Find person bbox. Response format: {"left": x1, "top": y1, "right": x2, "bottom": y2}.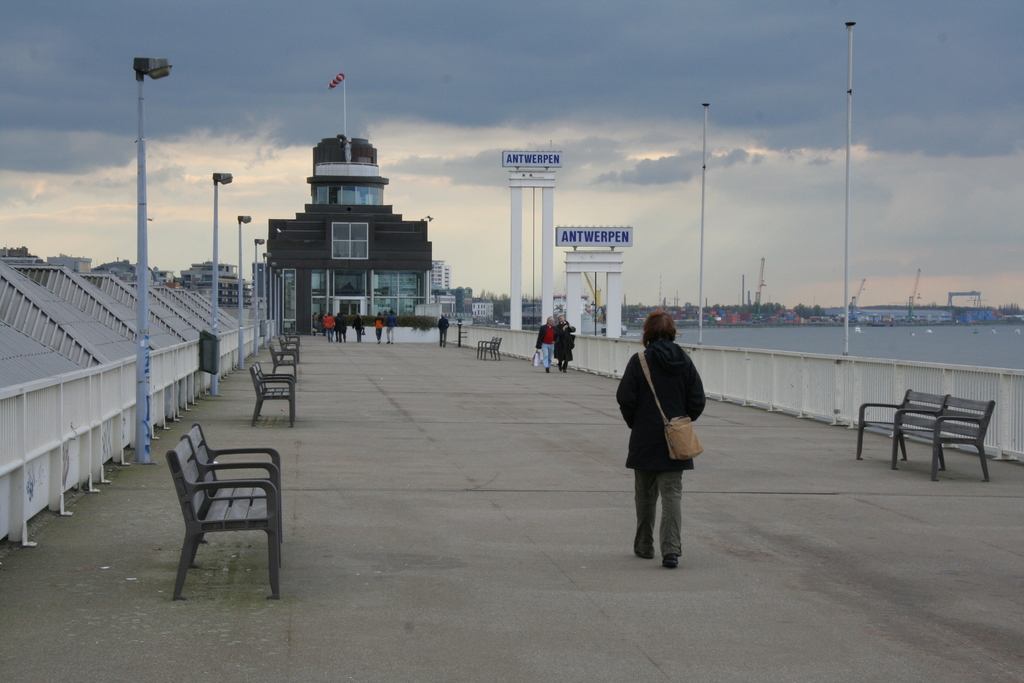
{"left": 554, "top": 313, "right": 575, "bottom": 372}.
